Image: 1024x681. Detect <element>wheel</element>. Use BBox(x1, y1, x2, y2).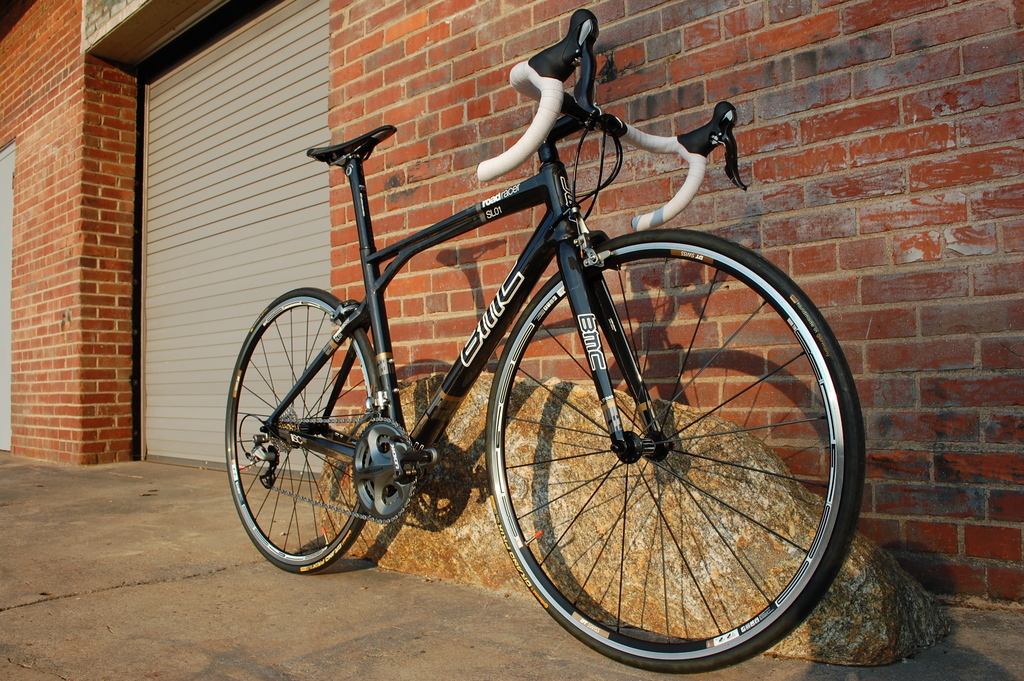
BBox(223, 286, 383, 577).
